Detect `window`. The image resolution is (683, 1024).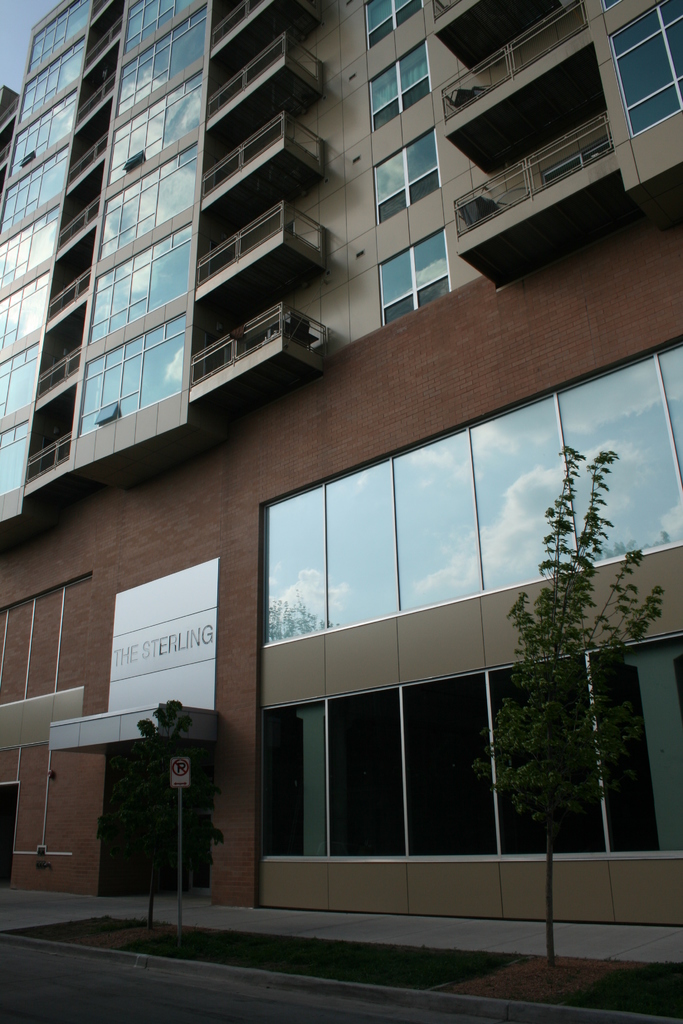
left=0, top=415, right=29, bottom=495.
